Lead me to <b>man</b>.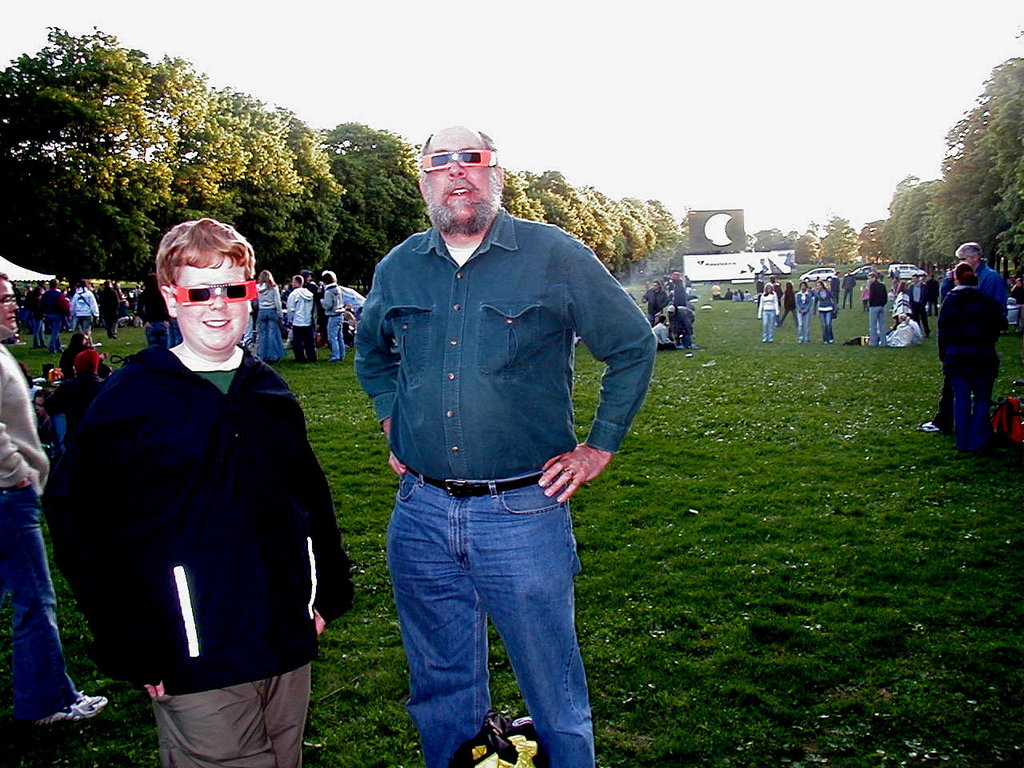
Lead to region(339, 147, 654, 745).
